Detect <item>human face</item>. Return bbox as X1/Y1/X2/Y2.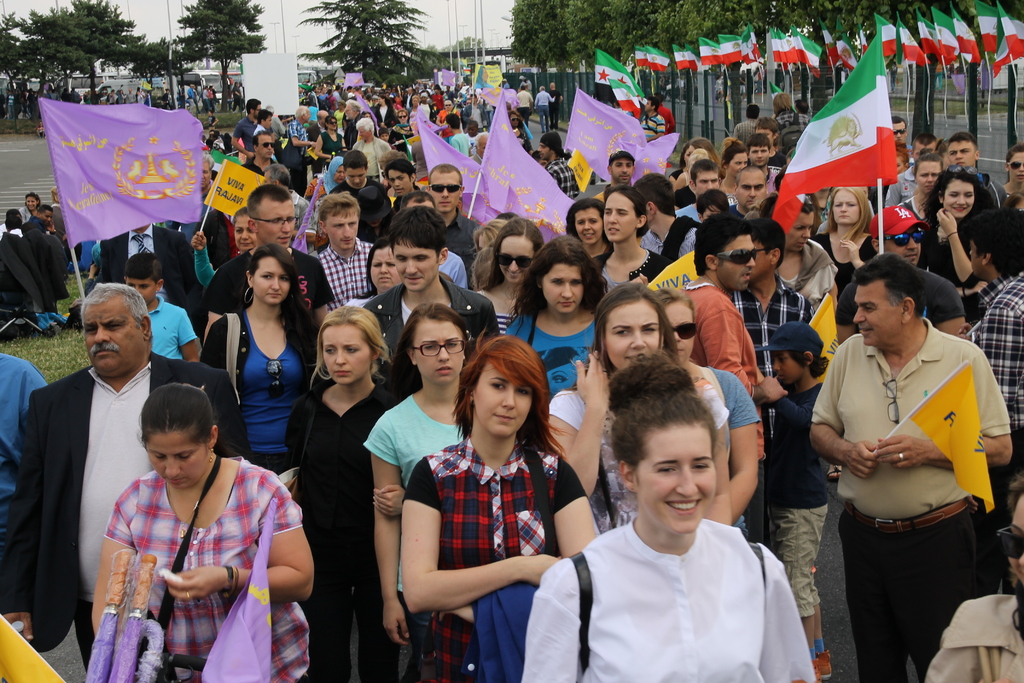
972/247/982/277.
